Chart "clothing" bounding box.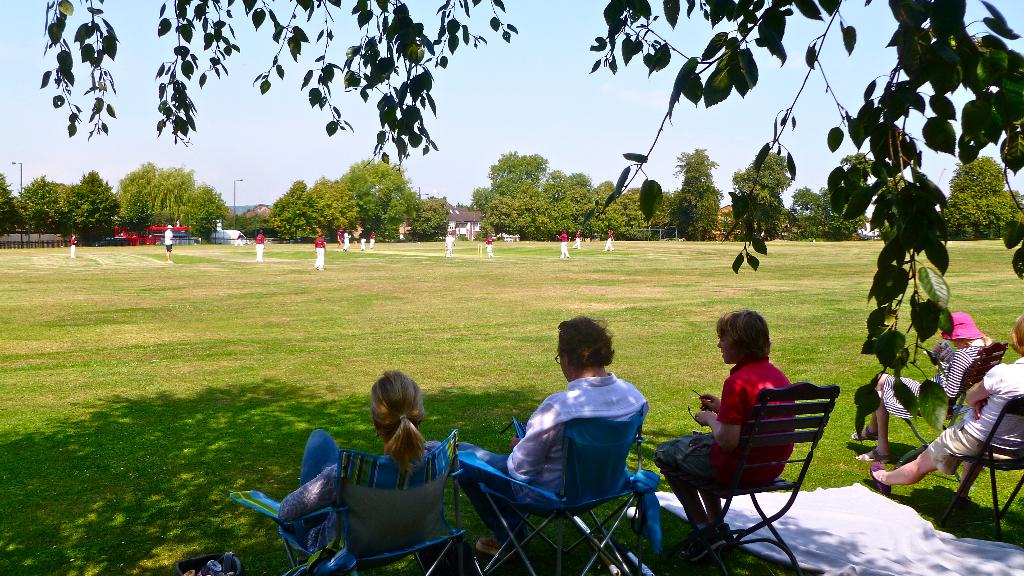
Charted: 486, 234, 492, 257.
